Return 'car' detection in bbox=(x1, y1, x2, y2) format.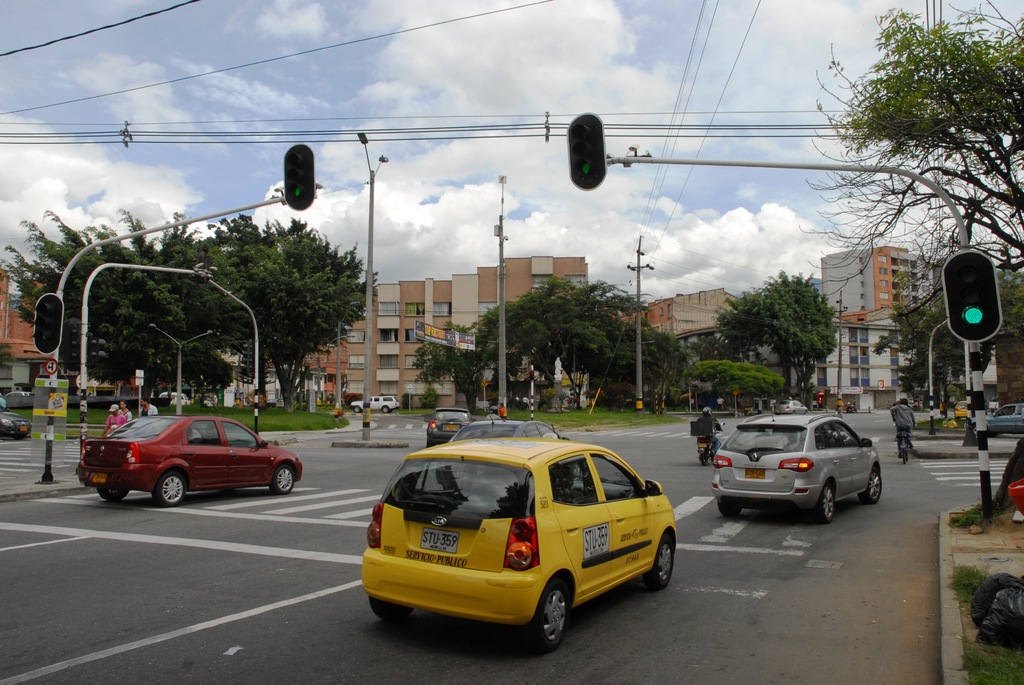
bbox=(426, 403, 468, 449).
